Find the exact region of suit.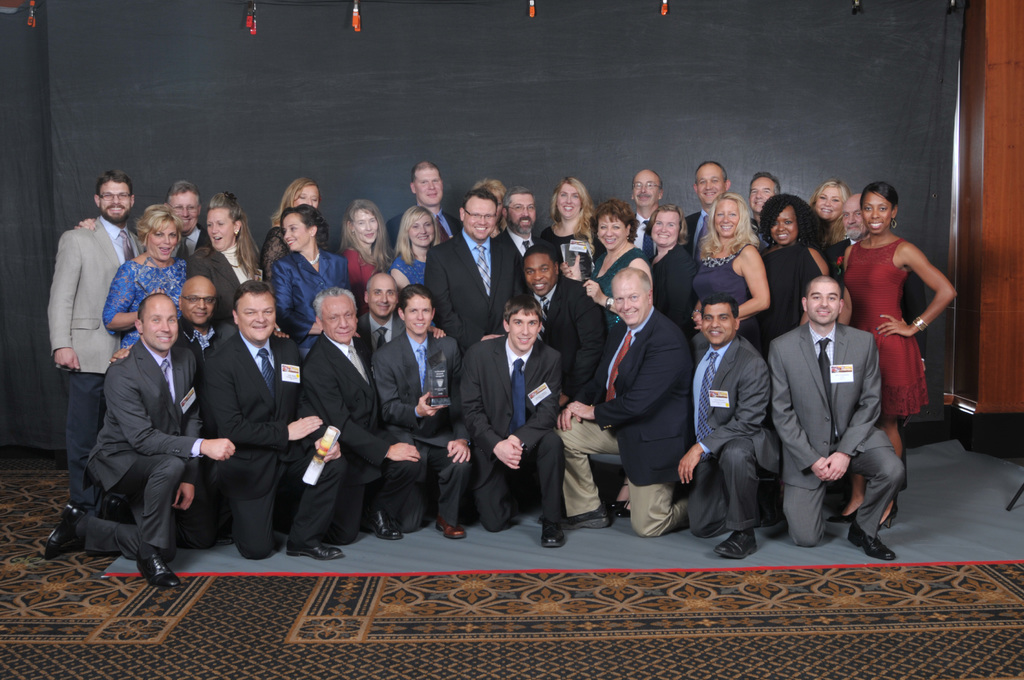
Exact region: l=199, t=325, r=345, b=555.
